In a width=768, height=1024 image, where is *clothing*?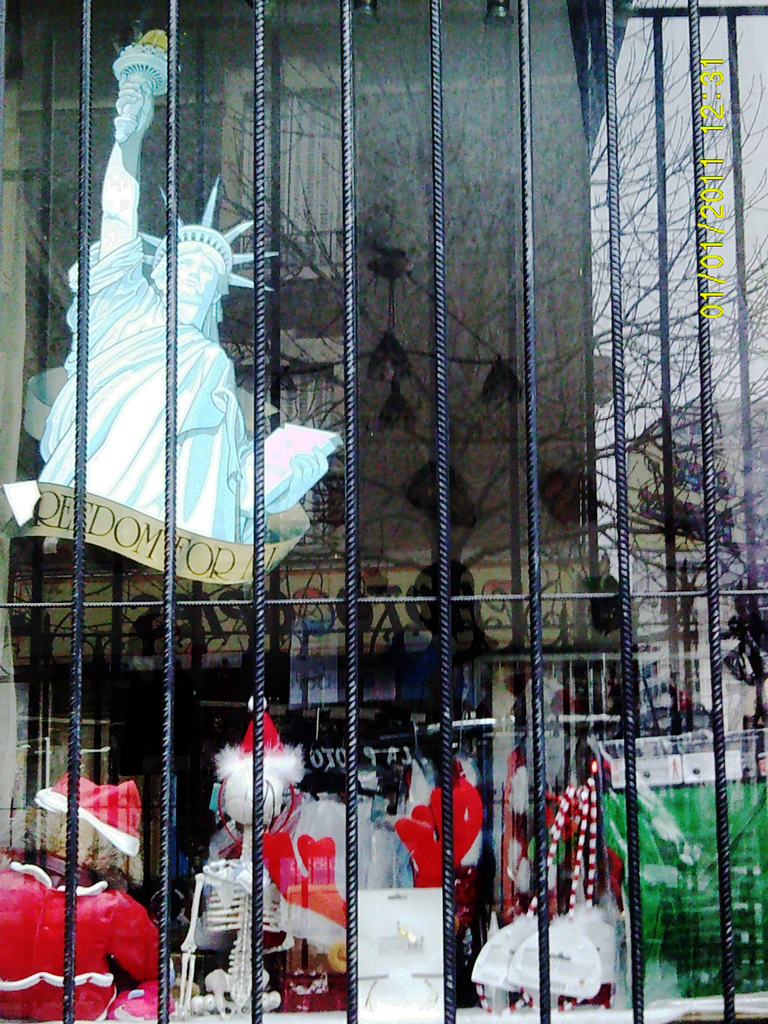
select_region(0, 882, 188, 1023).
